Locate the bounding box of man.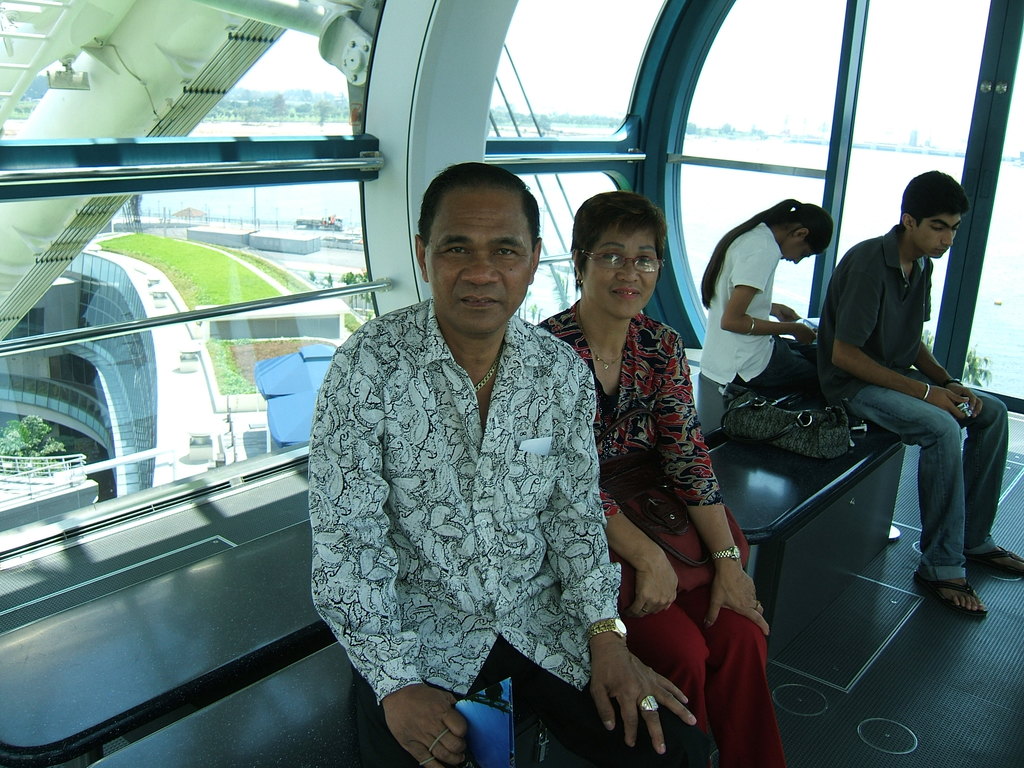
Bounding box: left=307, top=158, right=701, bottom=767.
